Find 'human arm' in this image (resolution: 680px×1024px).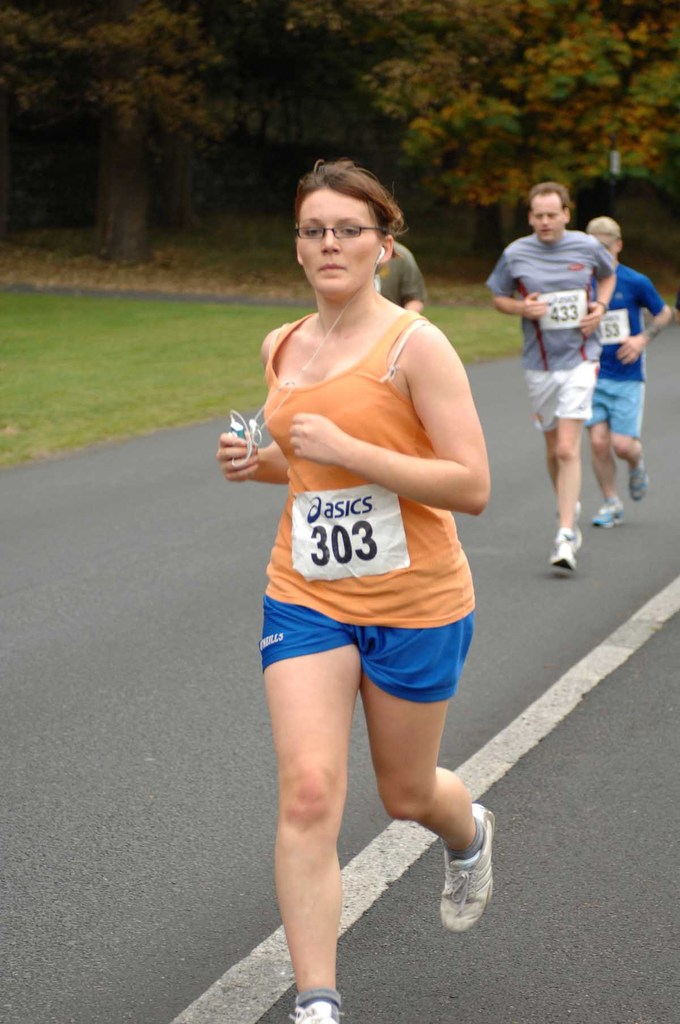
bbox(607, 273, 679, 361).
